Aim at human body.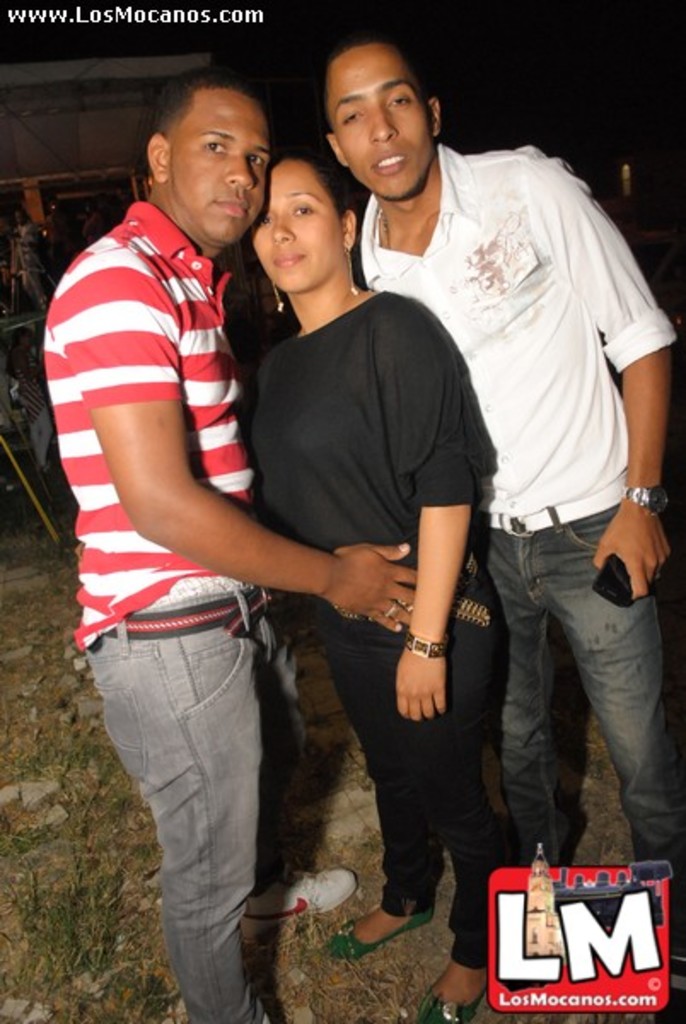
Aimed at [x1=237, y1=147, x2=500, y2=1022].
